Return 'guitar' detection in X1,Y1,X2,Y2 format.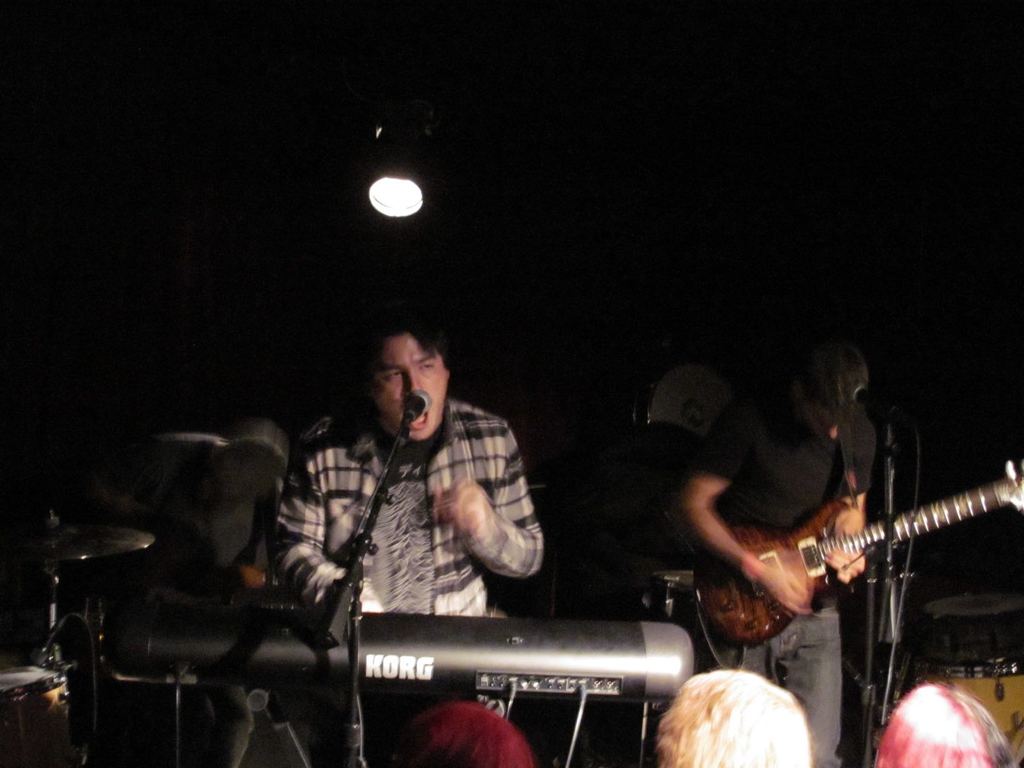
687,466,1023,648.
